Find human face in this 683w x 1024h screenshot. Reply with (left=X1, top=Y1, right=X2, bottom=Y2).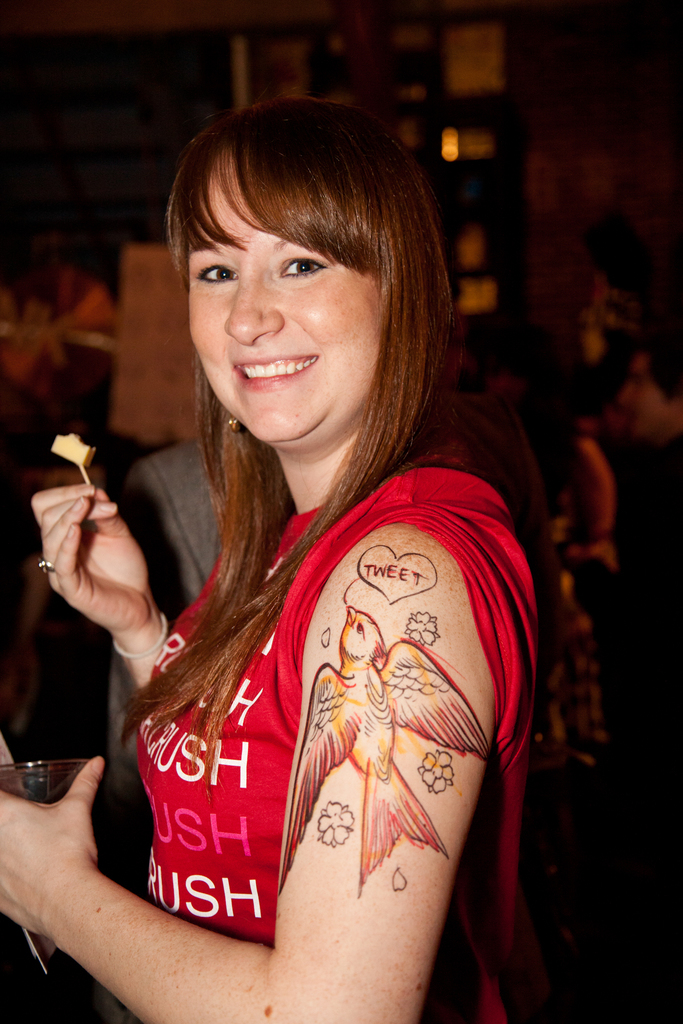
(left=188, top=146, right=377, bottom=443).
